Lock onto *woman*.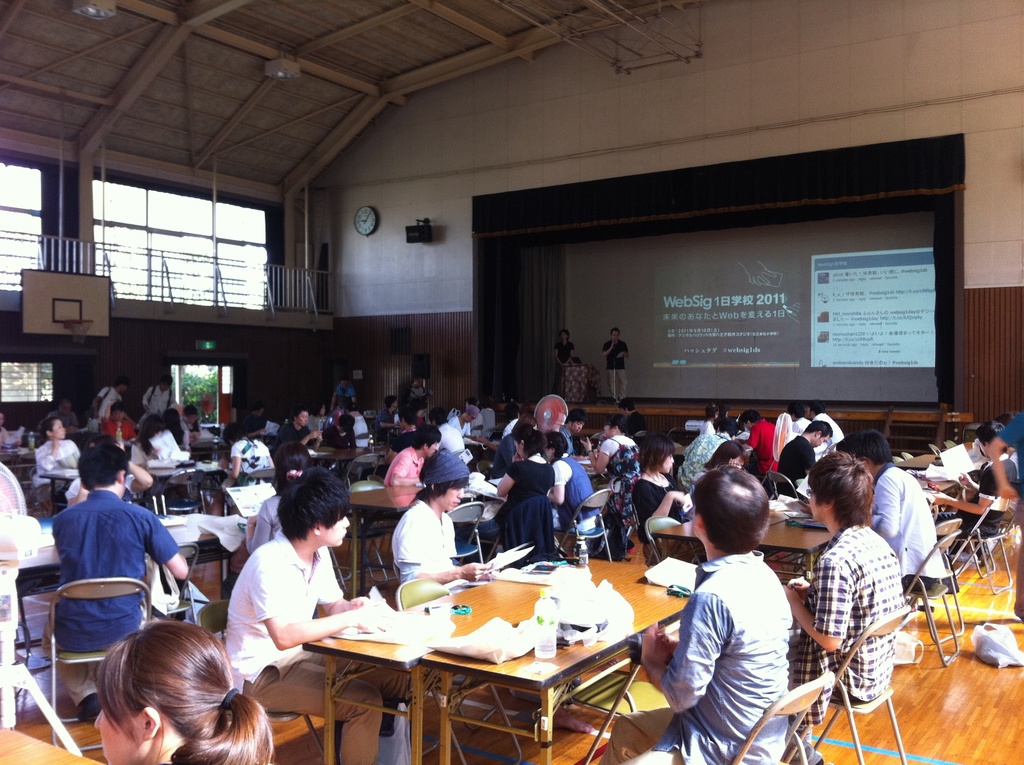
Locked: detection(35, 415, 83, 513).
